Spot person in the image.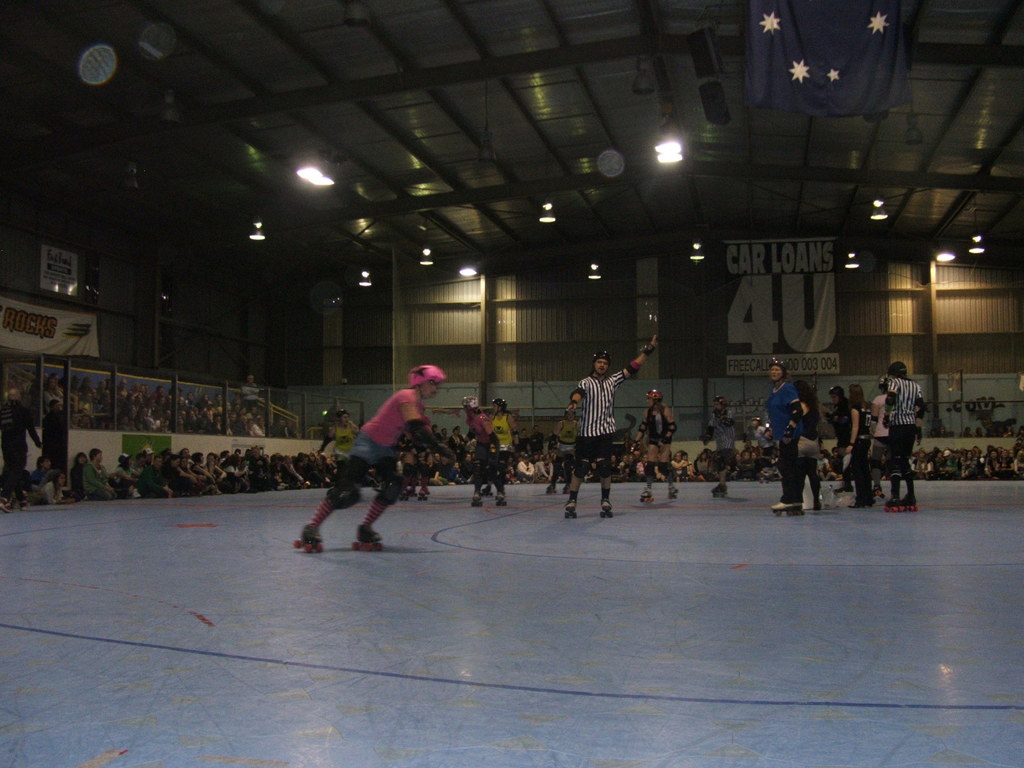
person found at bbox(297, 362, 440, 547).
